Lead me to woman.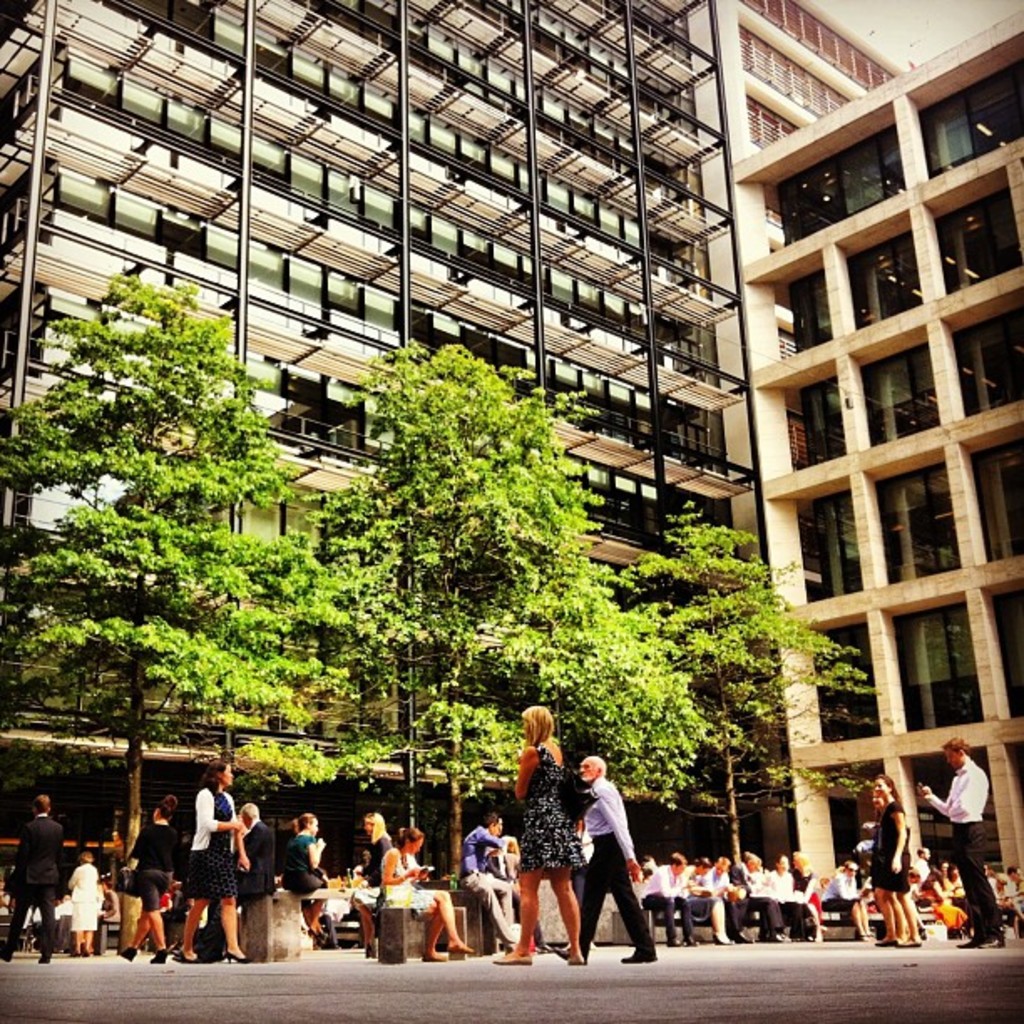
Lead to select_region(278, 815, 326, 929).
